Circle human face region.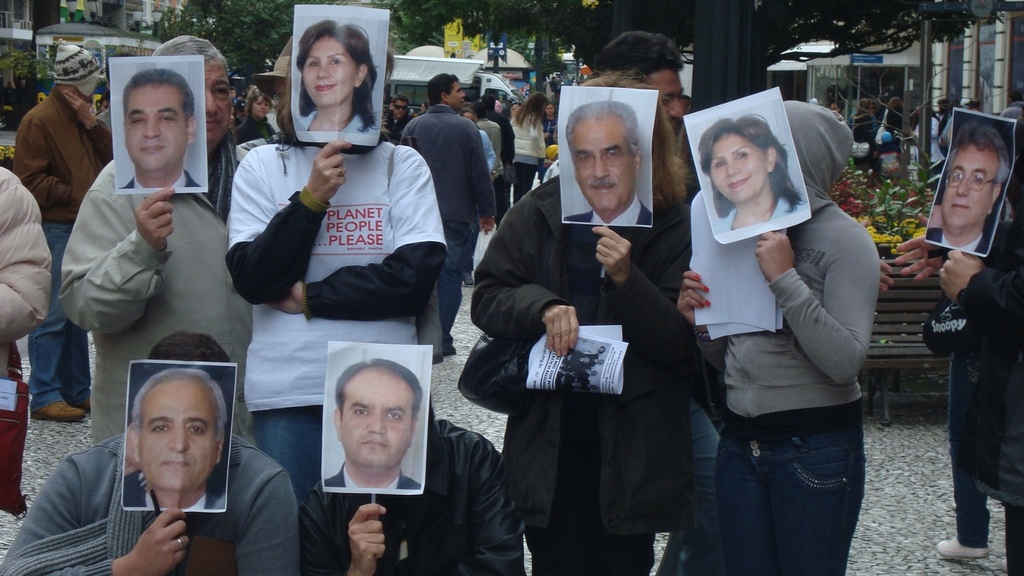
Region: box(571, 121, 637, 215).
